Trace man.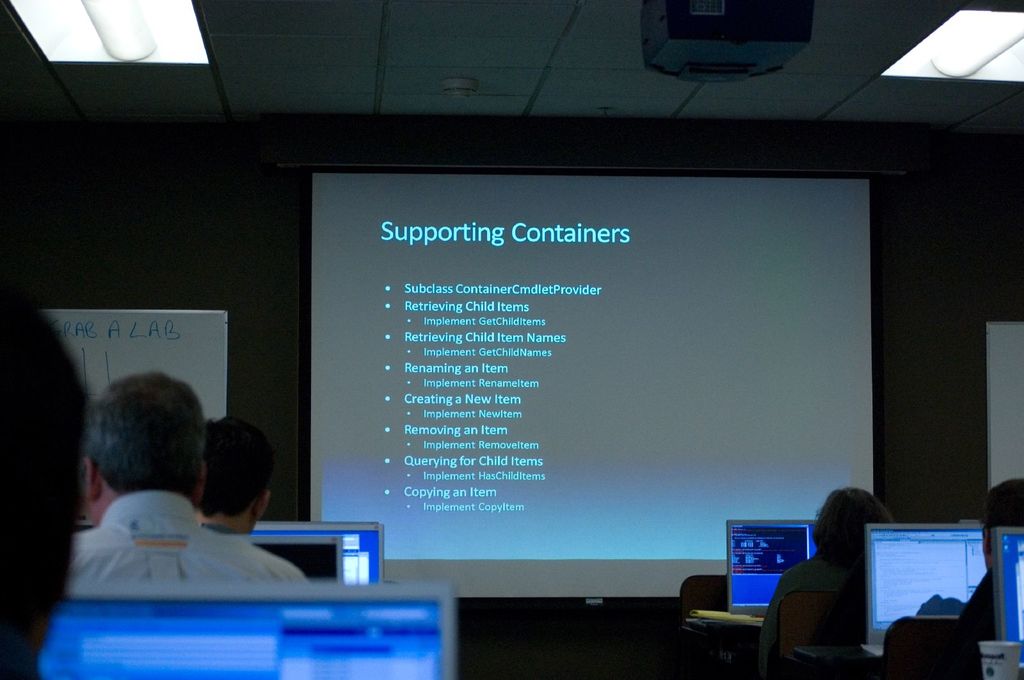
Traced to 56,365,303,580.
